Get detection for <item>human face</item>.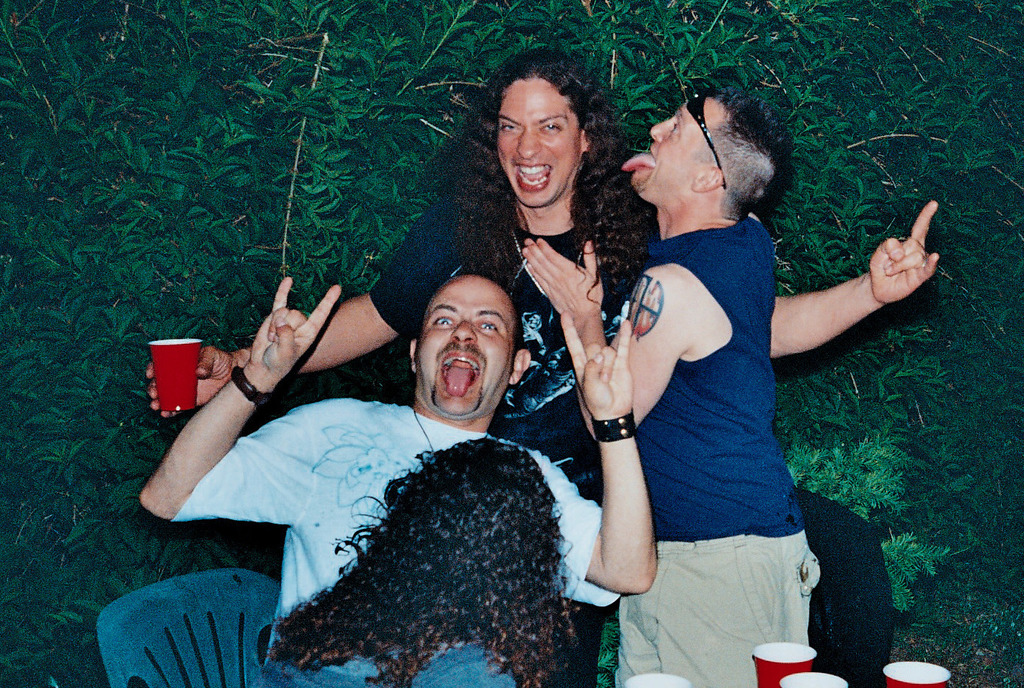
Detection: bbox=[423, 275, 513, 419].
